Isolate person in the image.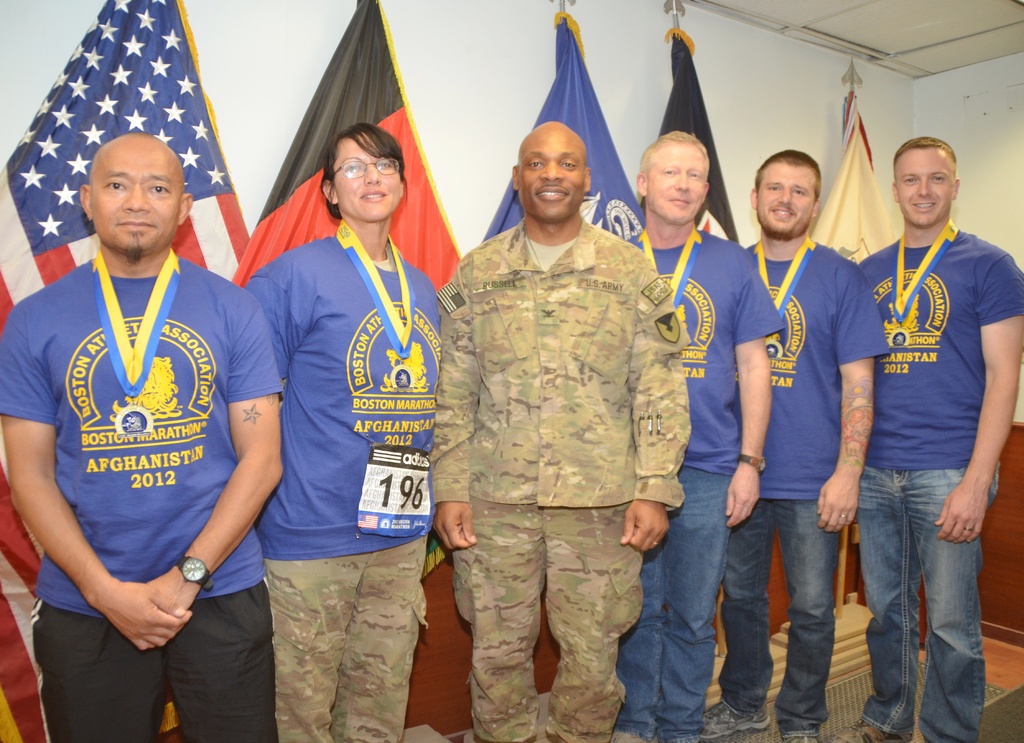
Isolated region: 748,148,892,742.
